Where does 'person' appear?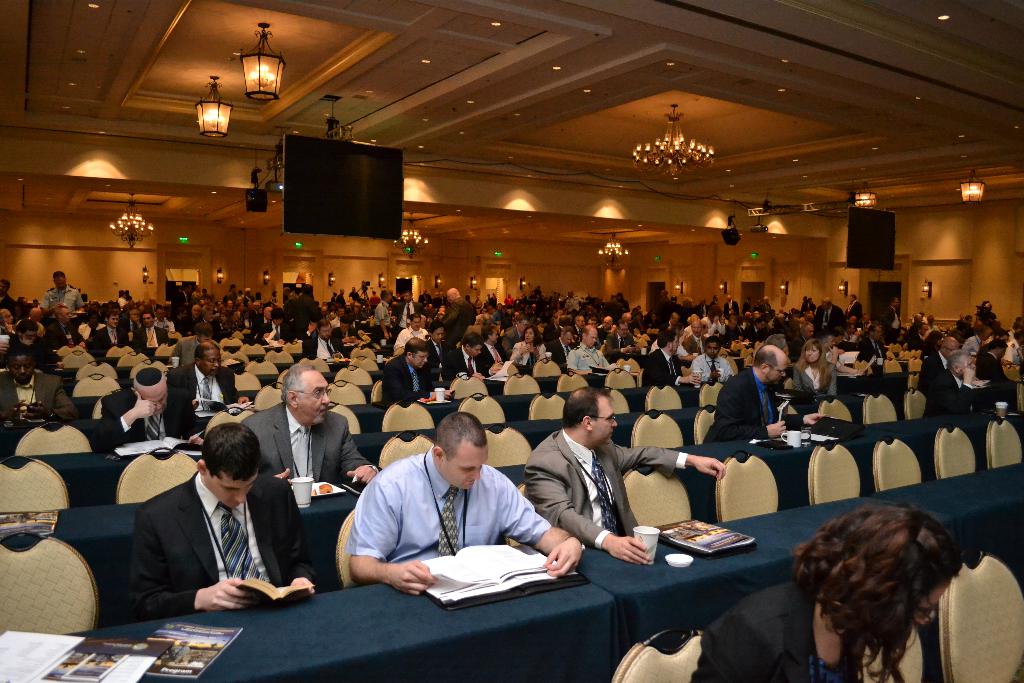
Appears at 572/314/586/335.
